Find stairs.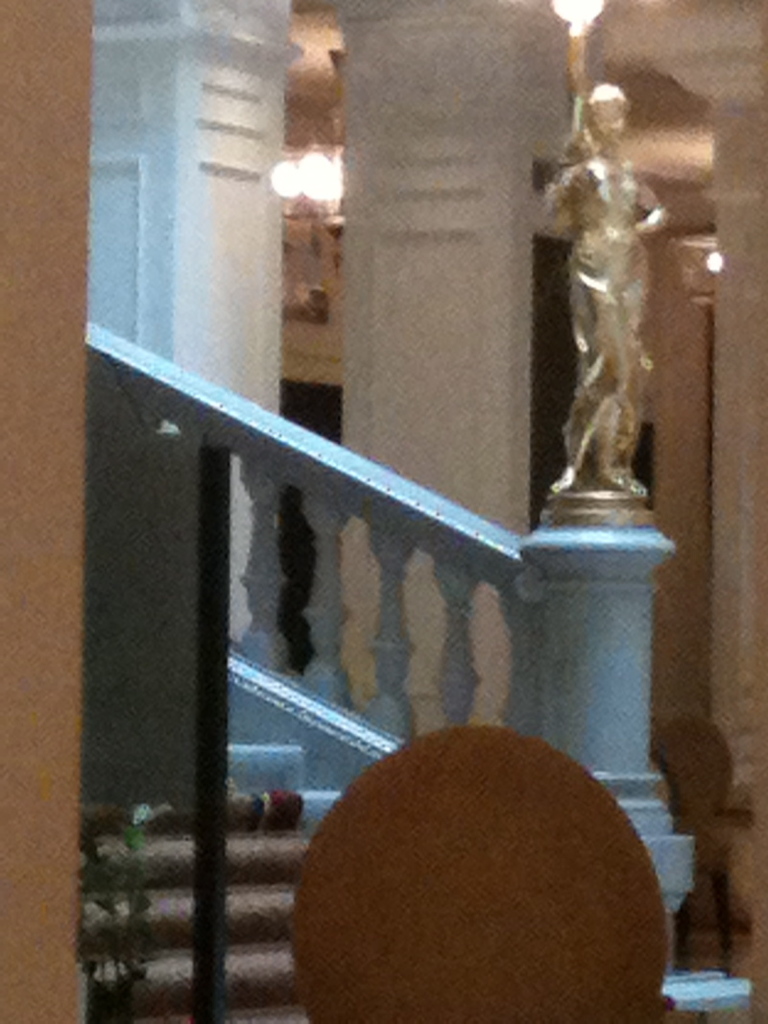
(x1=226, y1=726, x2=756, y2=1022).
